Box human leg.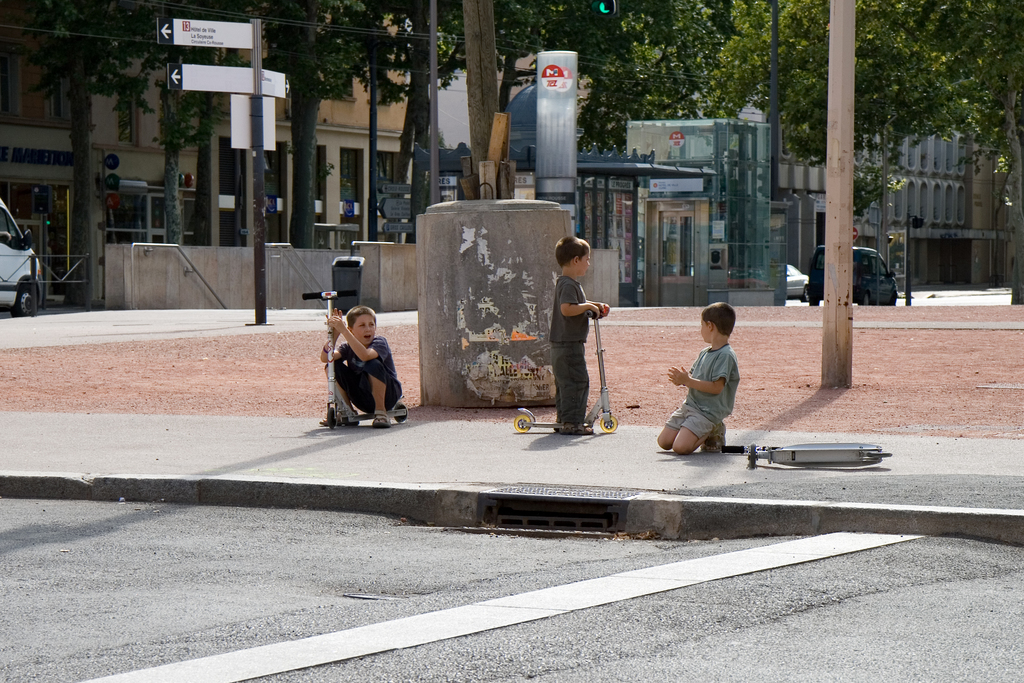
<bbox>365, 355, 397, 423</bbox>.
